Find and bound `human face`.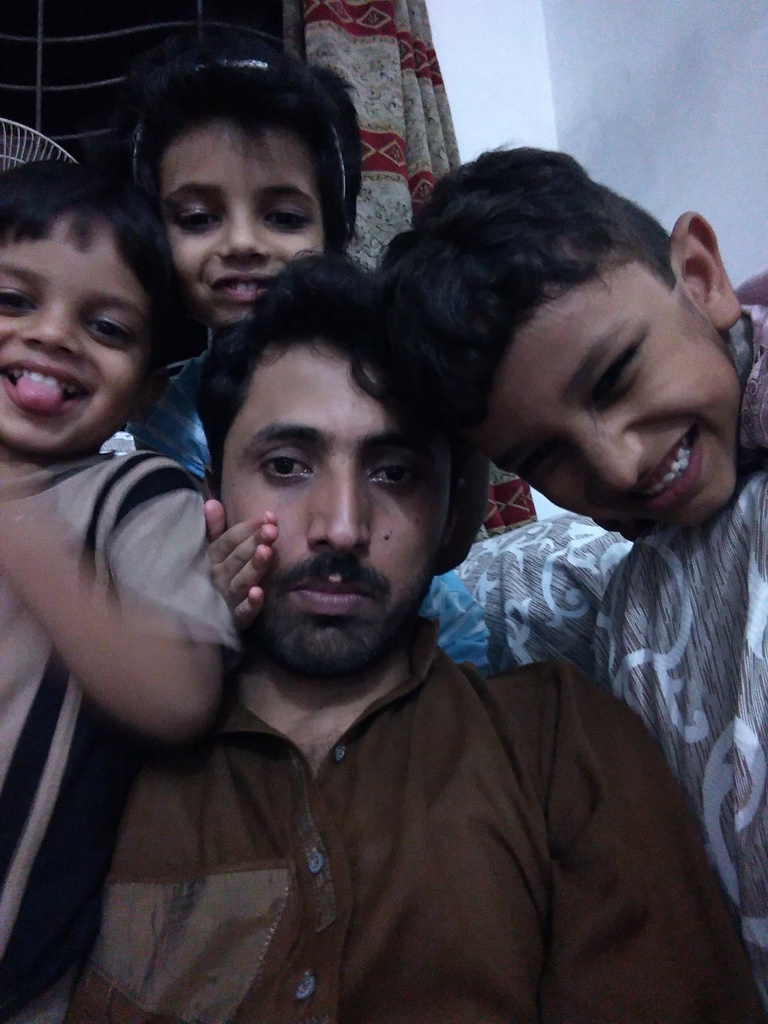
Bound: [202,330,460,693].
